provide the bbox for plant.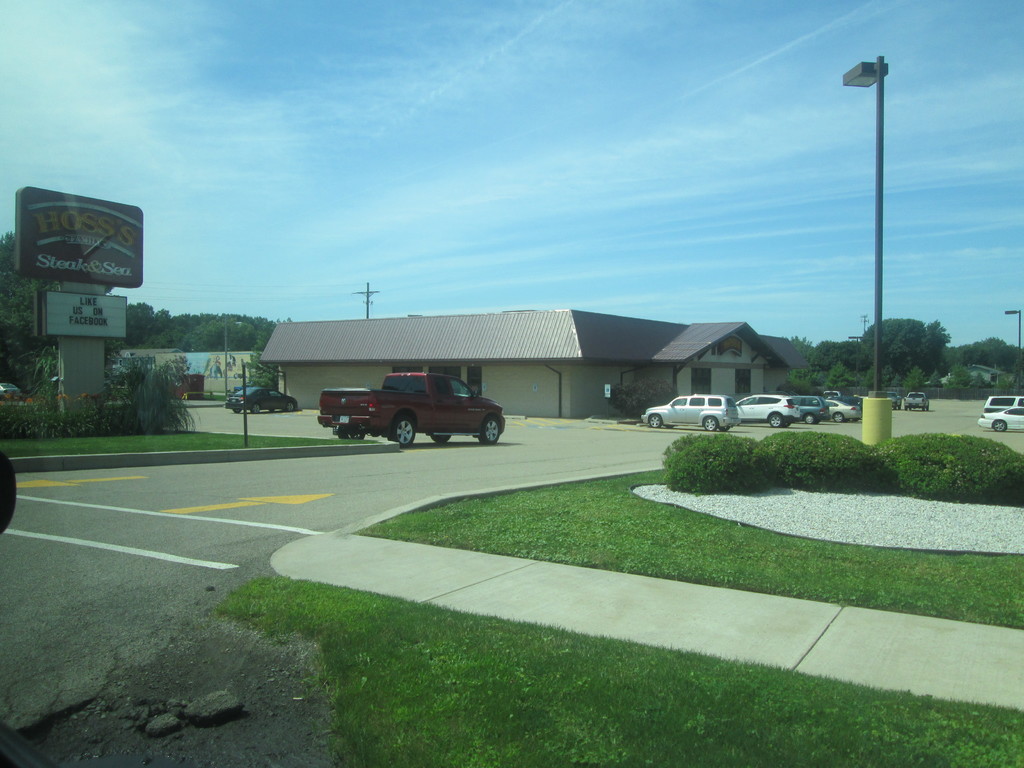
x1=758 y1=426 x2=884 y2=502.
